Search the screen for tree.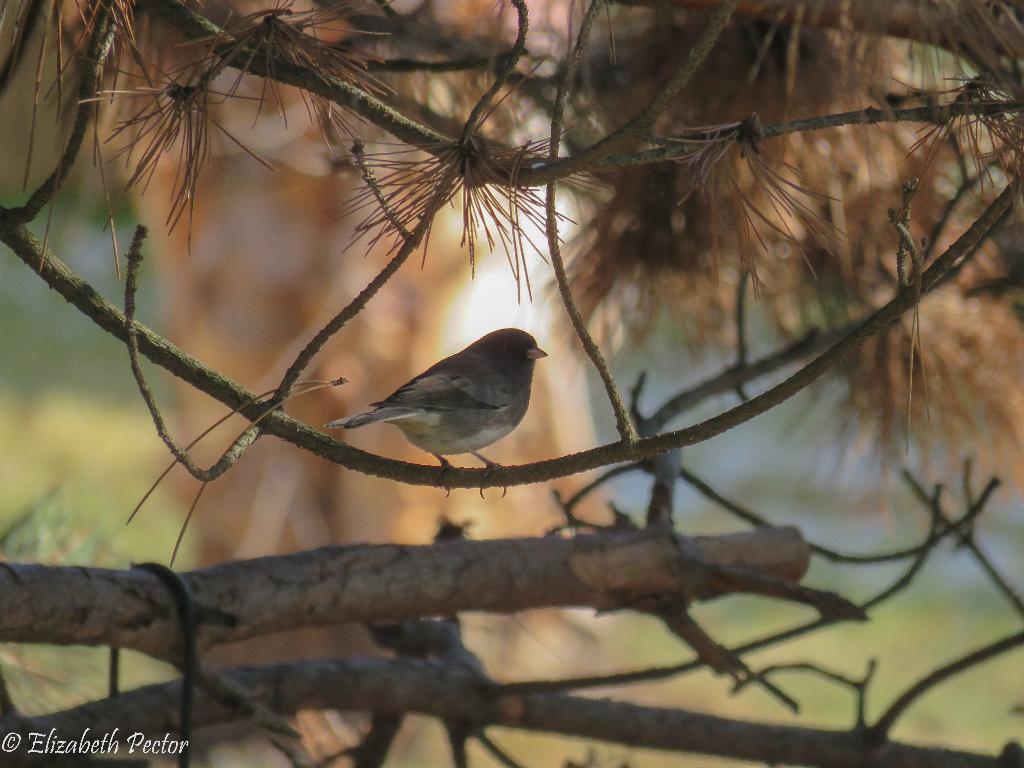
Found at <region>0, 0, 1023, 759</region>.
